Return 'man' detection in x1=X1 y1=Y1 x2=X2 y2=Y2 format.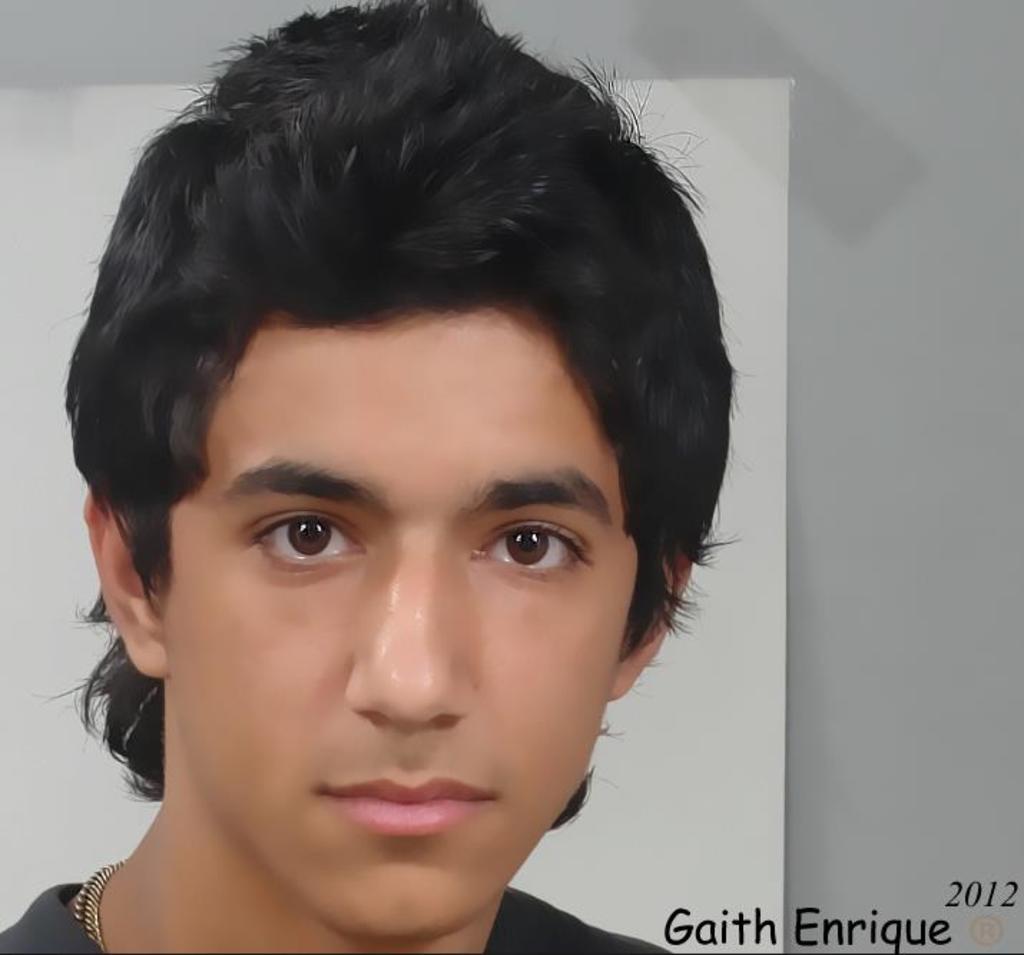
x1=0 y1=0 x2=758 y2=954.
